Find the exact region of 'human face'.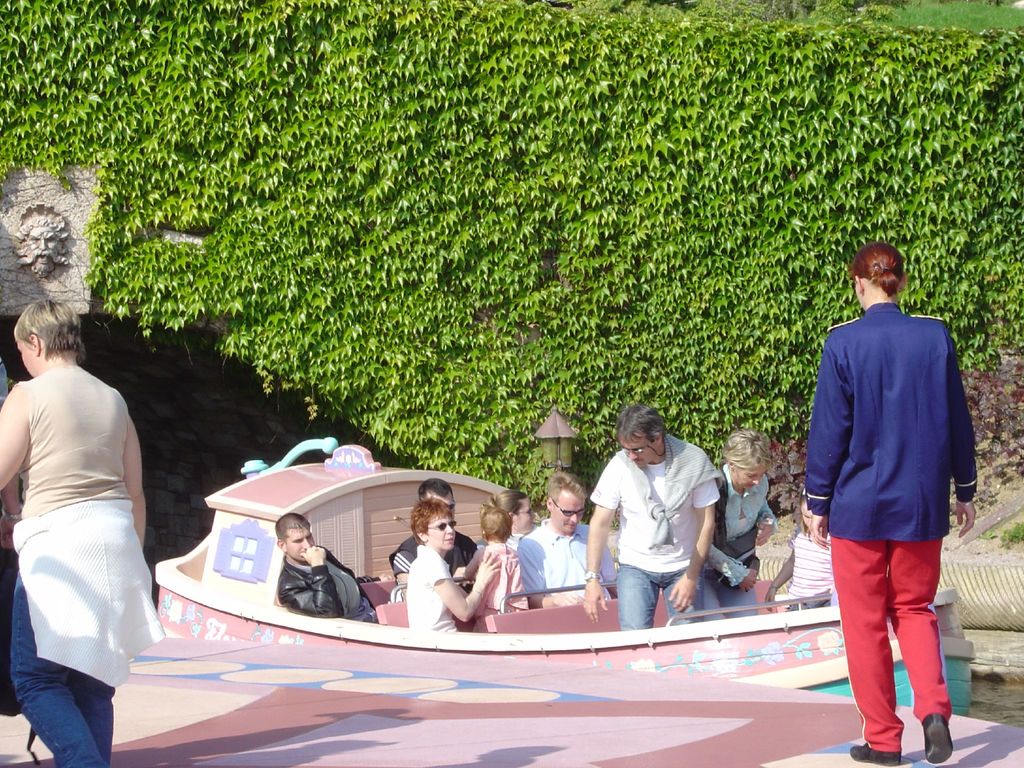
Exact region: <bbox>422, 487, 457, 512</bbox>.
